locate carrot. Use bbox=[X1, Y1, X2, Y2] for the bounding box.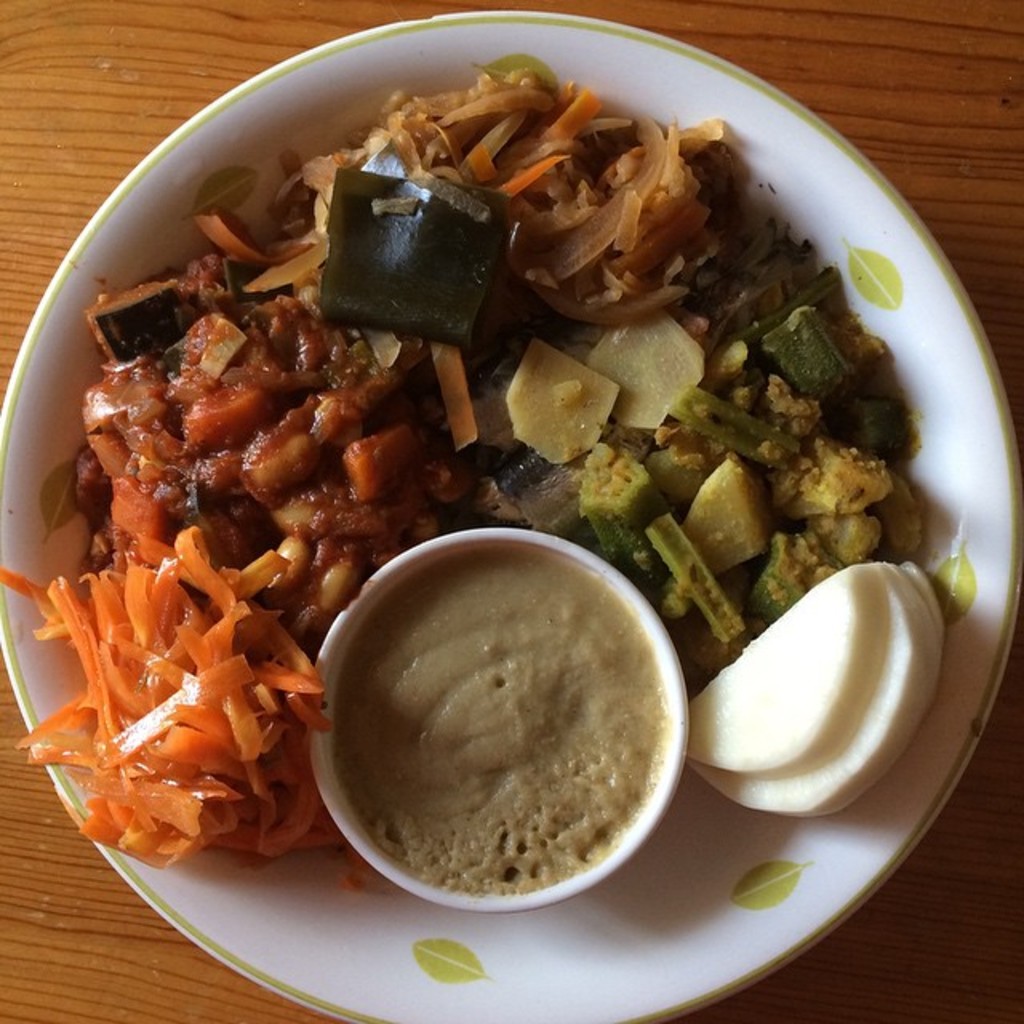
bbox=[0, 555, 349, 875].
